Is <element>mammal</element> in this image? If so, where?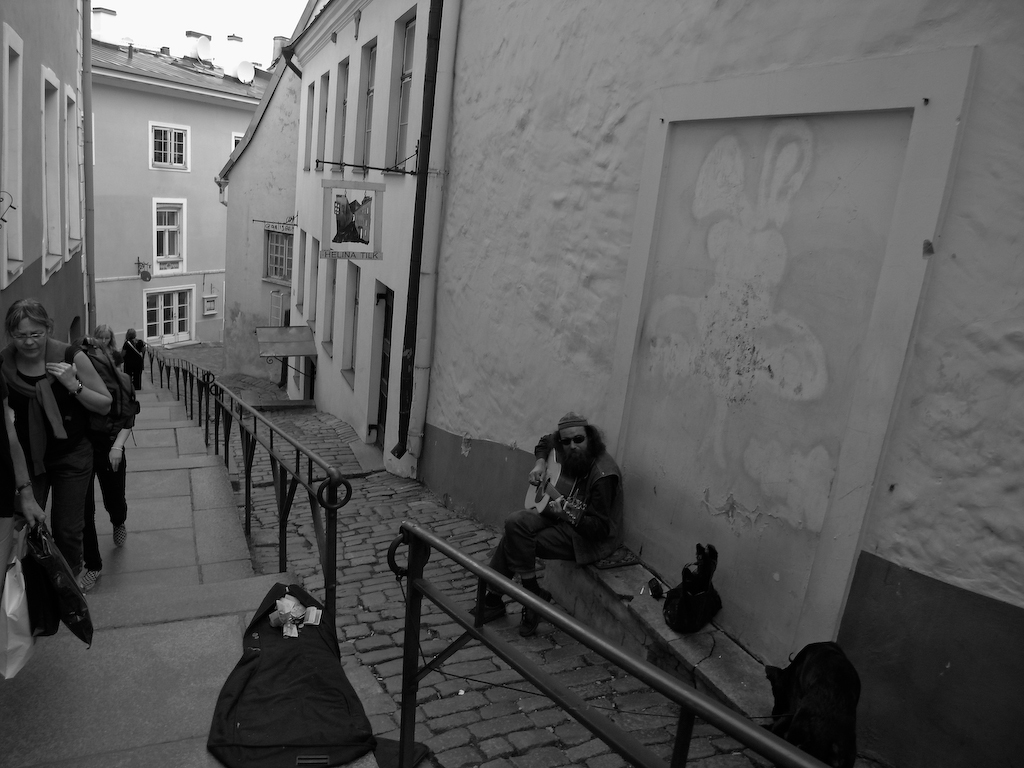
Yes, at <region>121, 328, 155, 386</region>.
